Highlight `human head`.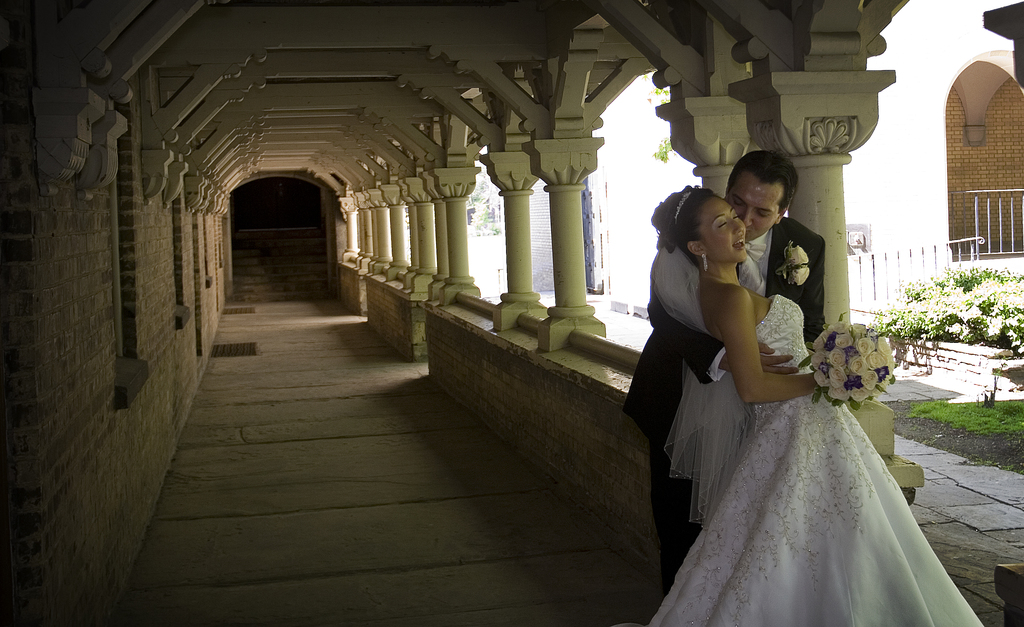
Highlighted region: box(676, 195, 746, 266).
